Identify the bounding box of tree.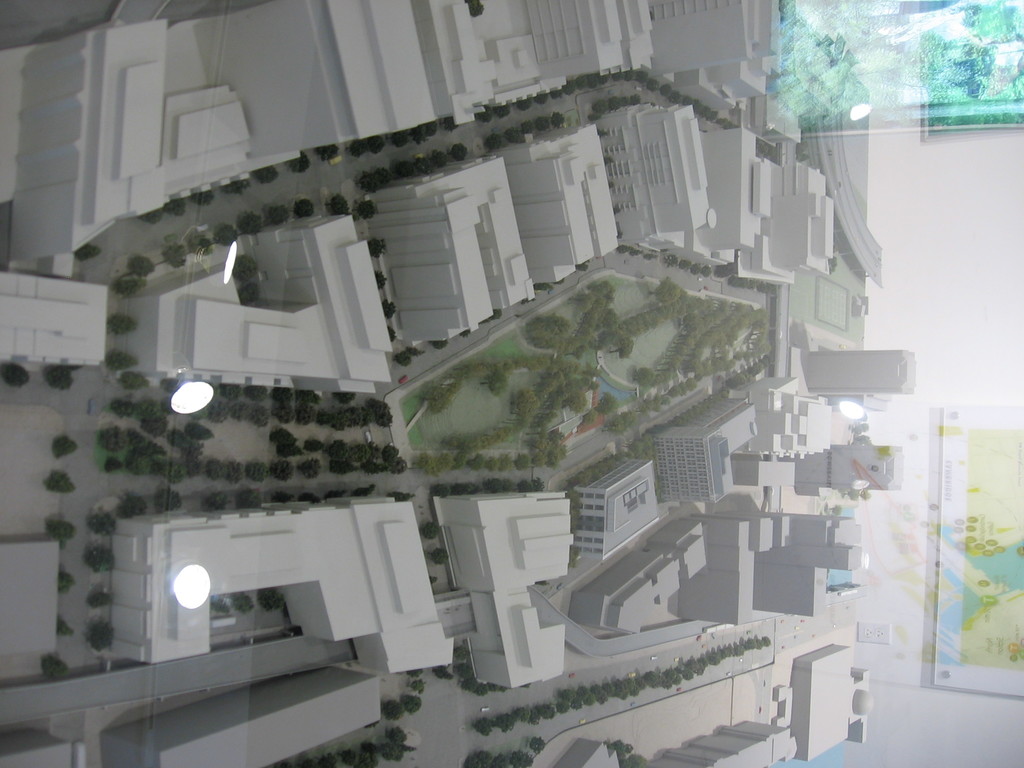
l=408, t=678, r=426, b=694.
